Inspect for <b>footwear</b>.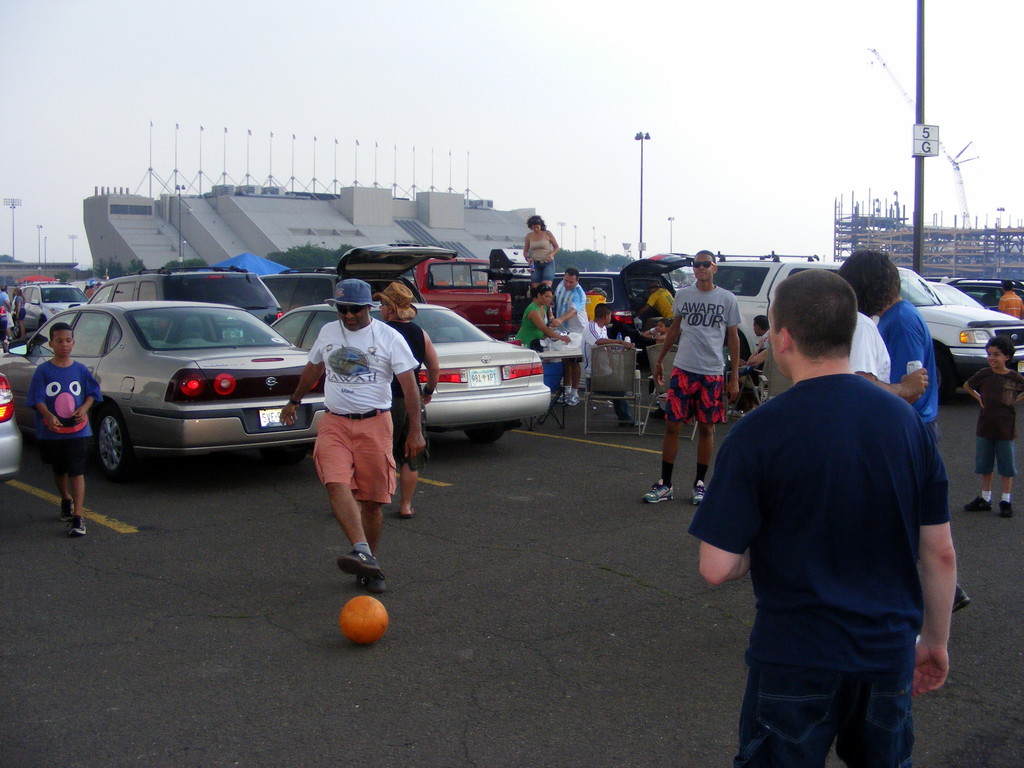
Inspection: box(965, 495, 1000, 512).
